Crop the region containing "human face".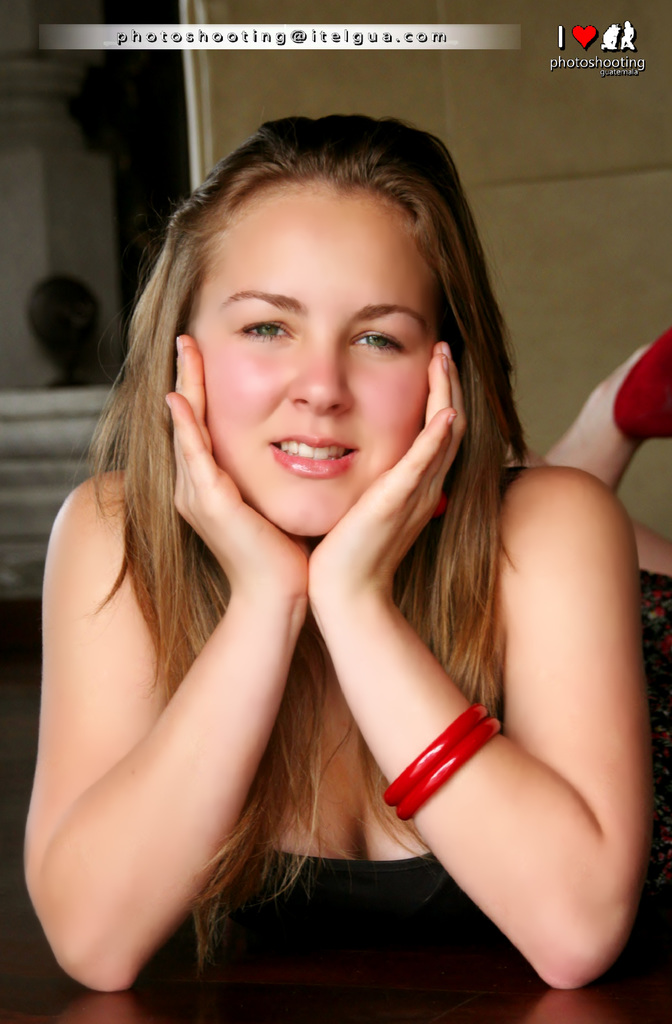
Crop region: detection(185, 191, 428, 540).
